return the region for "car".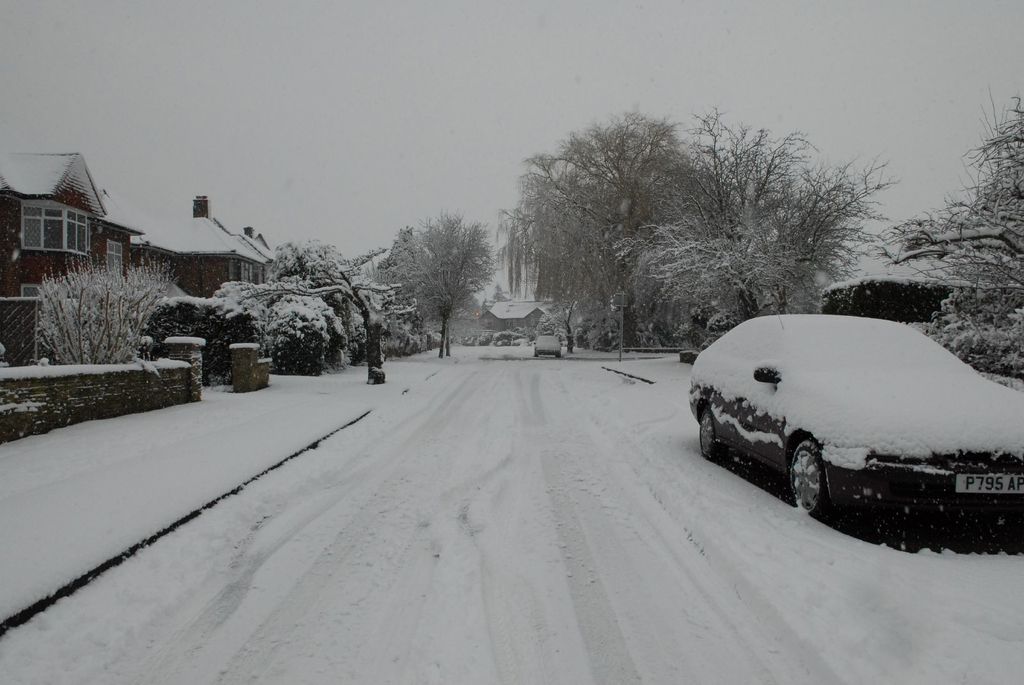
Rect(535, 333, 561, 356).
